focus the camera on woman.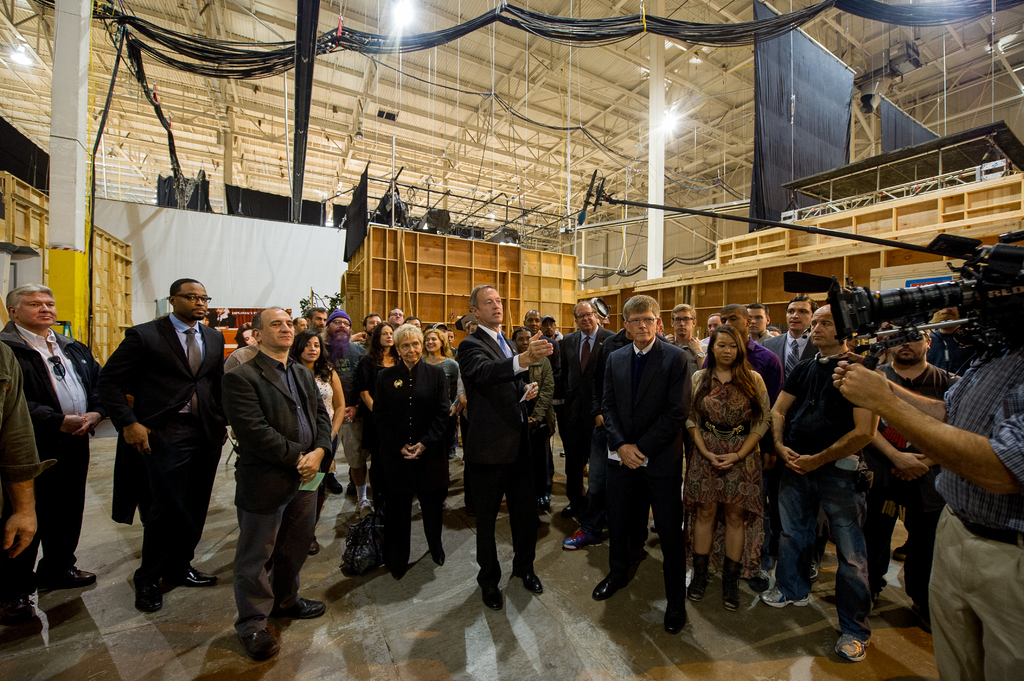
Focus region: 287, 327, 347, 553.
